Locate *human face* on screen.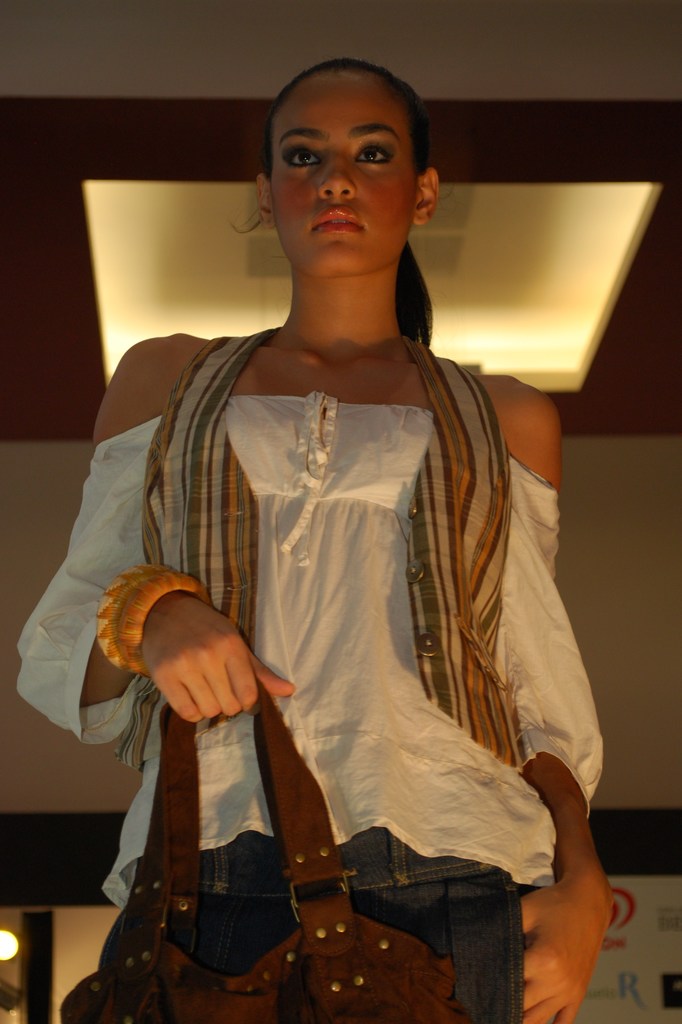
On screen at [273,76,414,276].
